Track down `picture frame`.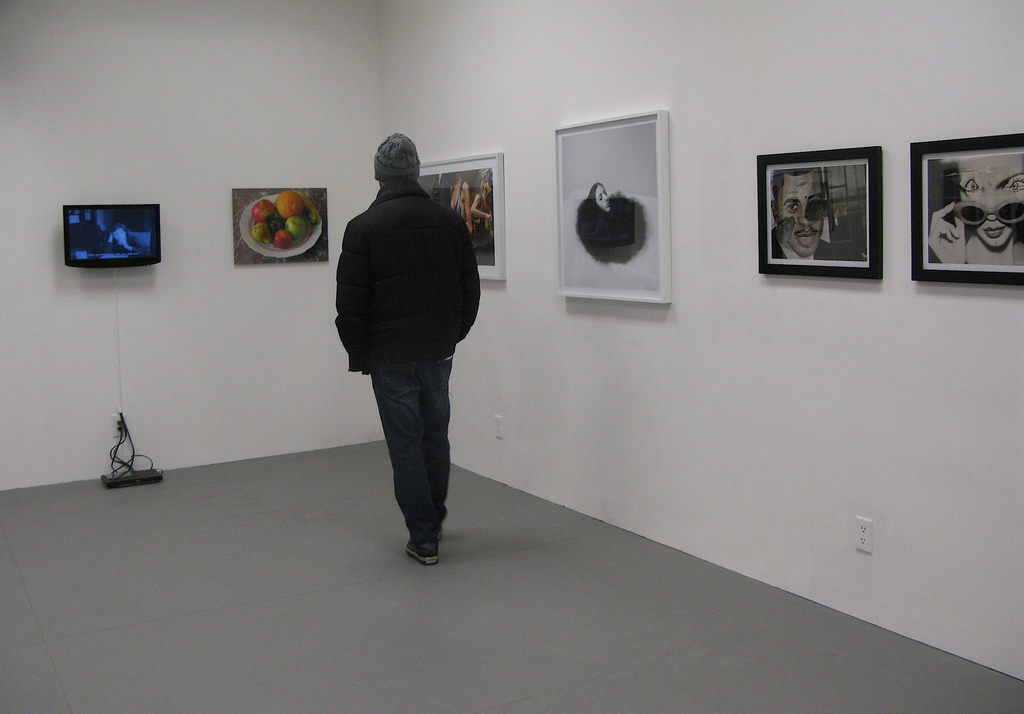
Tracked to 756, 145, 883, 282.
